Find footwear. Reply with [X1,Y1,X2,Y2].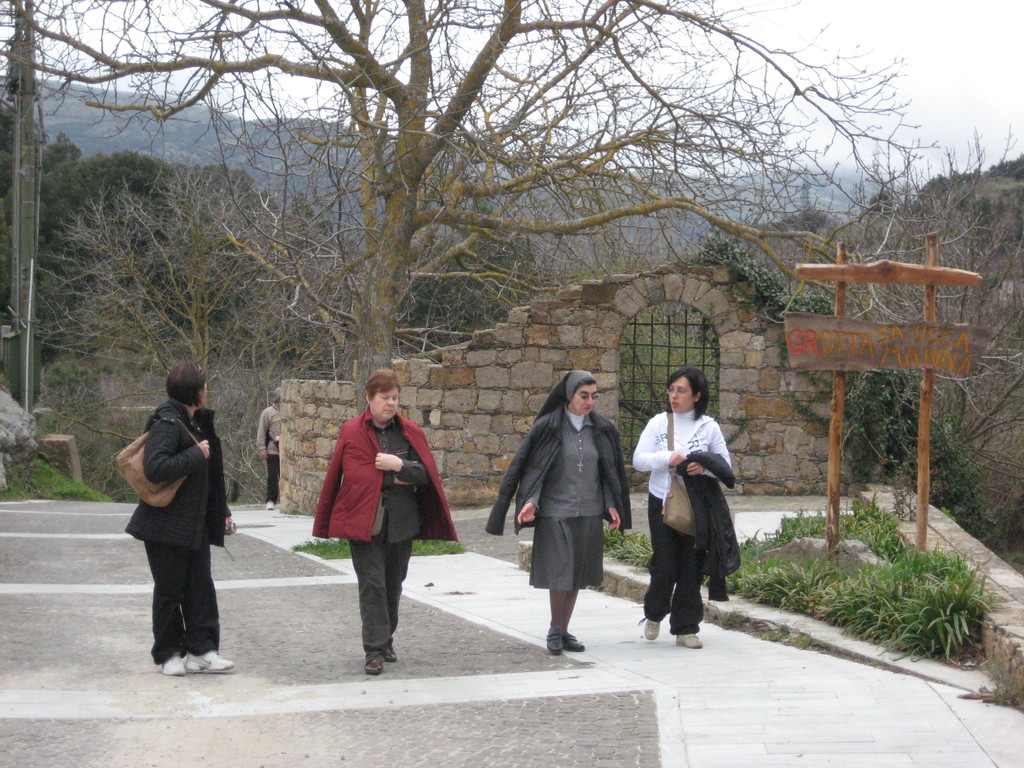
[362,653,386,672].
